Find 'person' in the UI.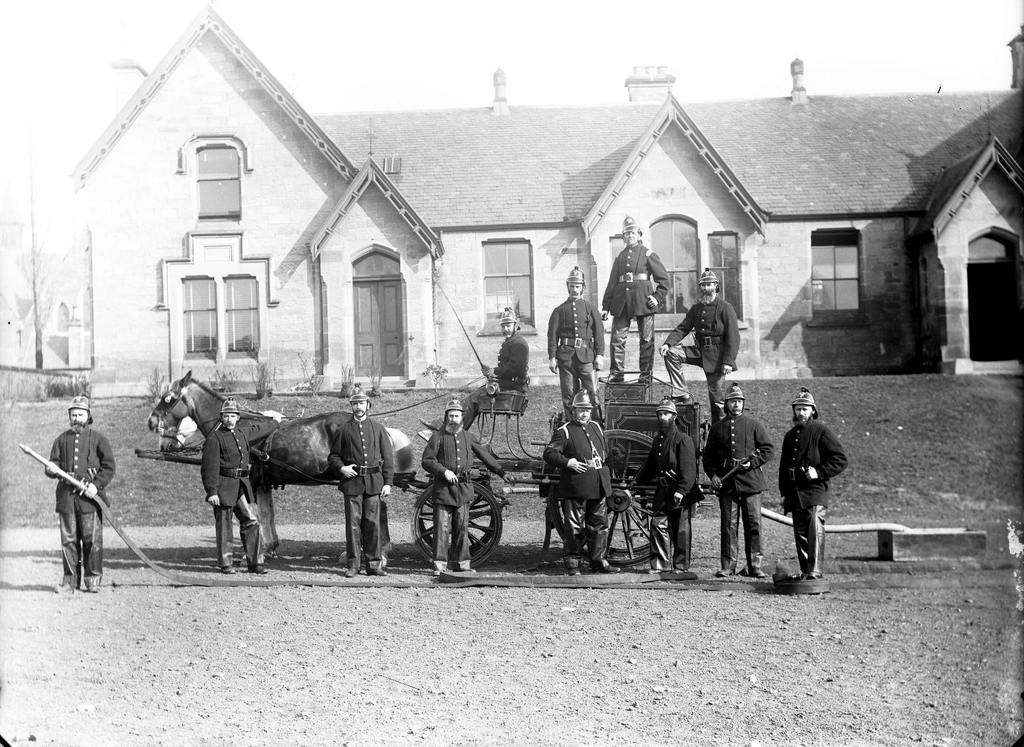
UI element at 778, 392, 844, 584.
